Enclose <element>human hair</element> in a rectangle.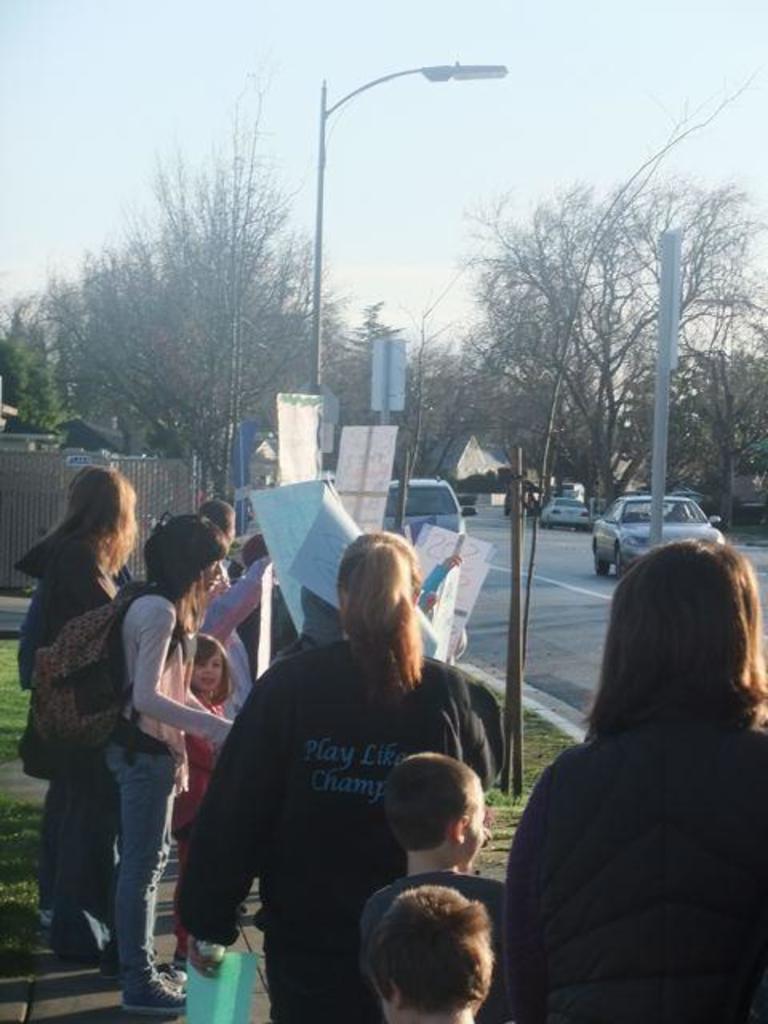
<bbox>384, 755, 483, 856</bbox>.
